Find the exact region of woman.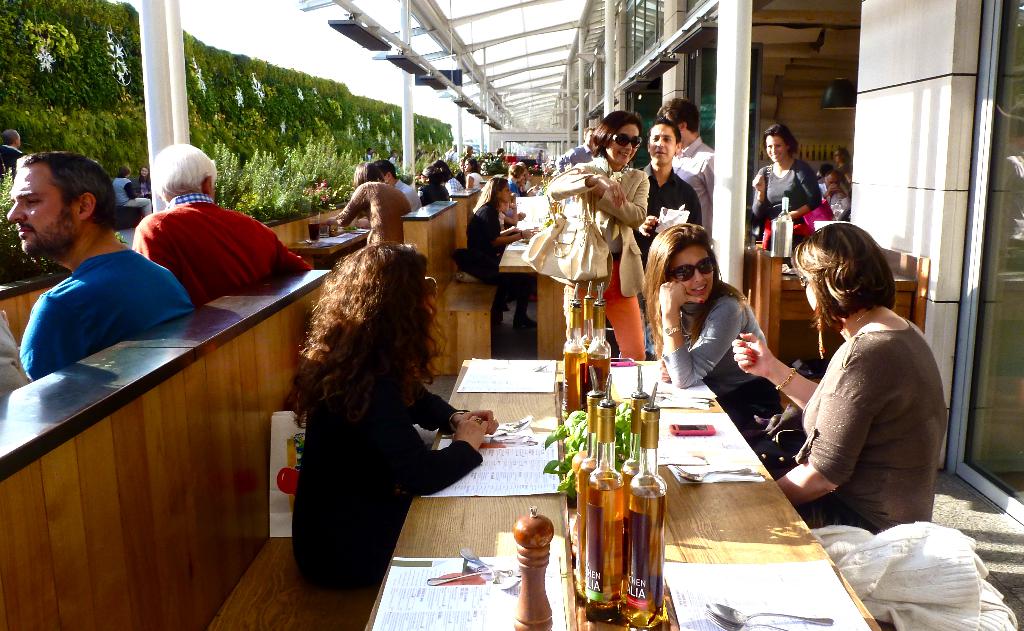
Exact region: 465 174 540 340.
